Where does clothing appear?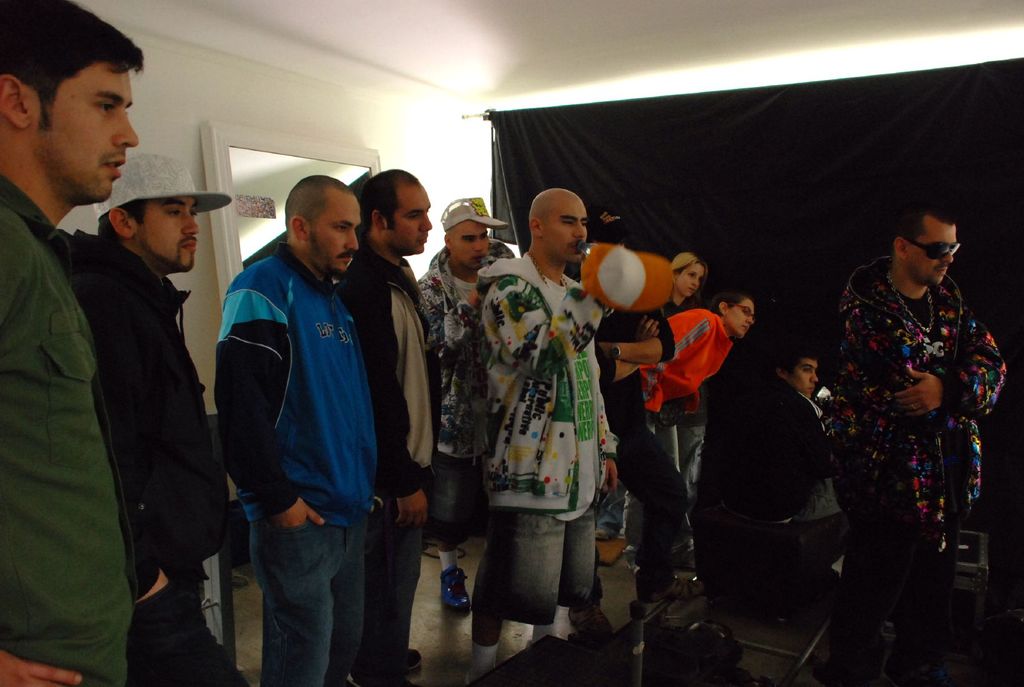
Appears at region(705, 371, 844, 514).
